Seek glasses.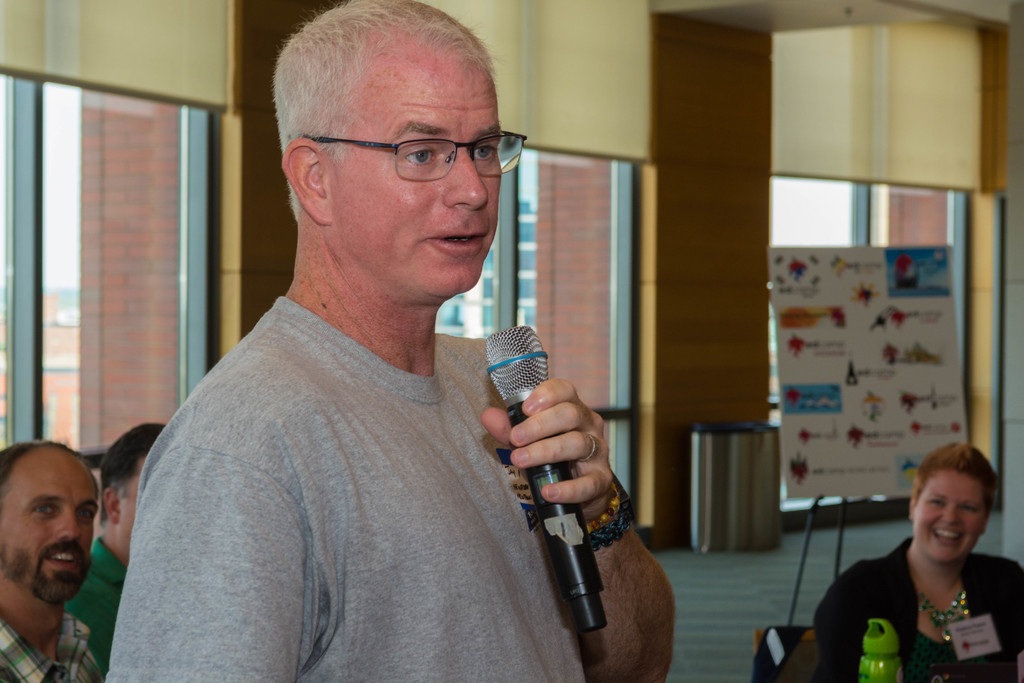
333,119,508,168.
